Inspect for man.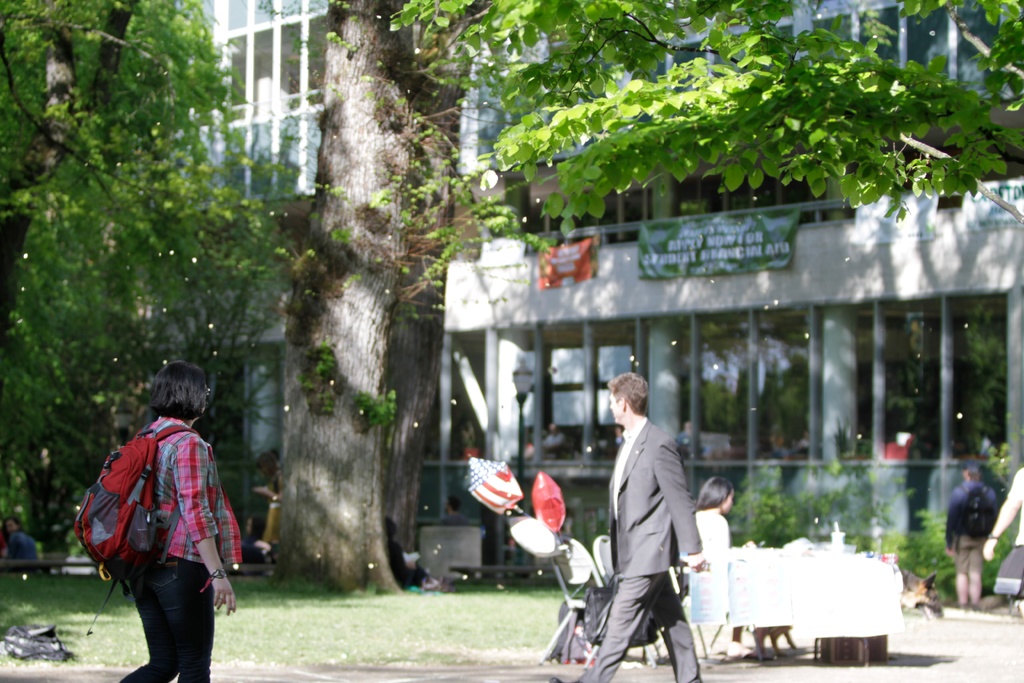
Inspection: <box>593,370,720,682</box>.
